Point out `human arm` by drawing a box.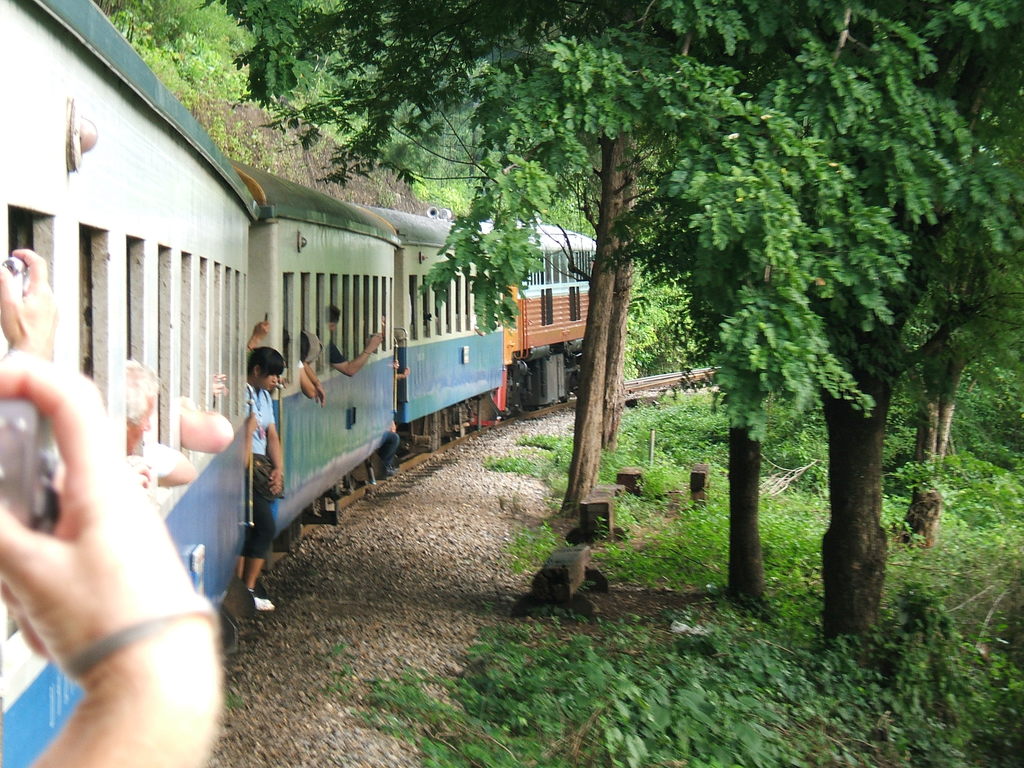
(x1=181, y1=392, x2=238, y2=456).
